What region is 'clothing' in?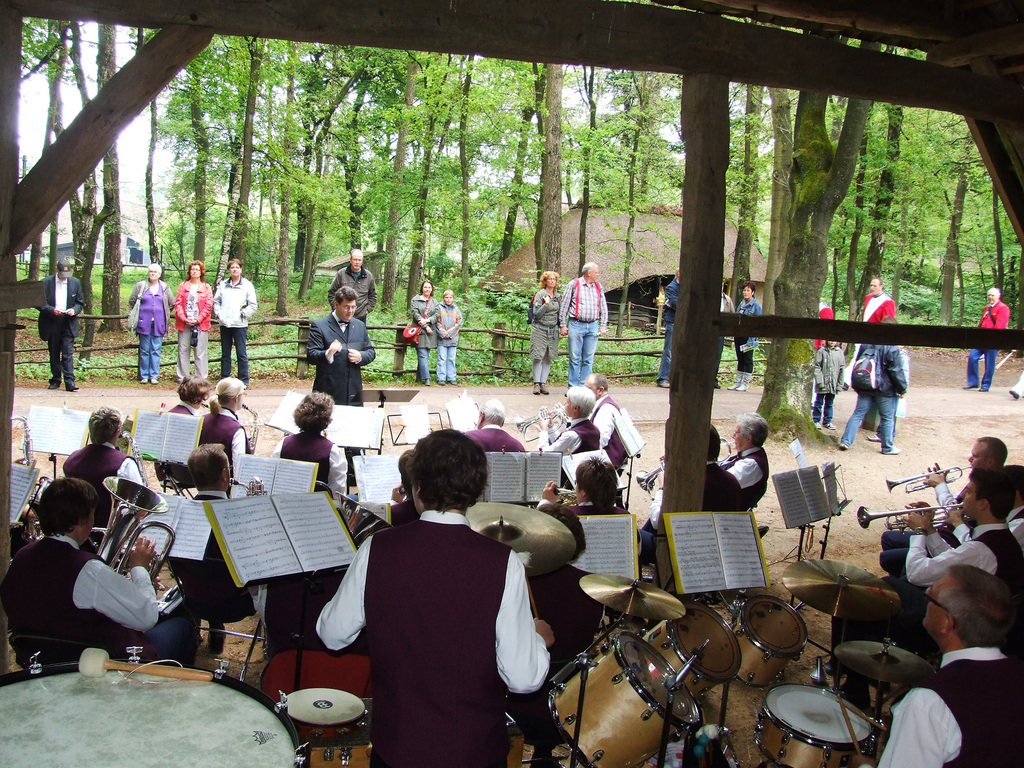
874:646:1023:767.
